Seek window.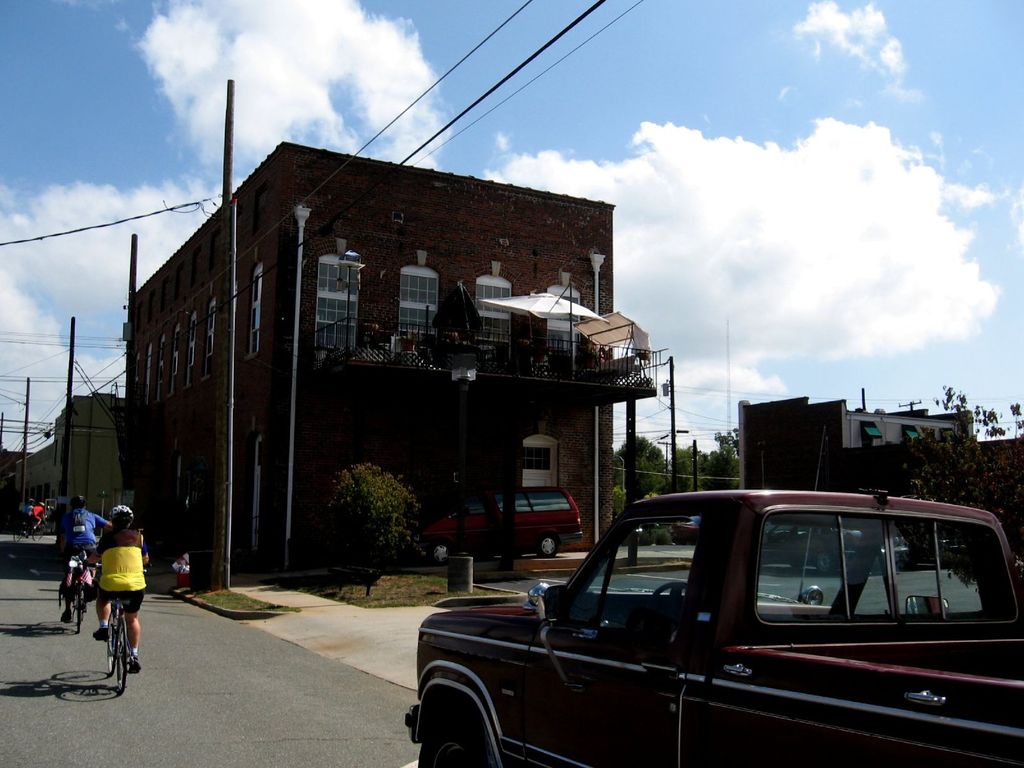
860:424:881:449.
